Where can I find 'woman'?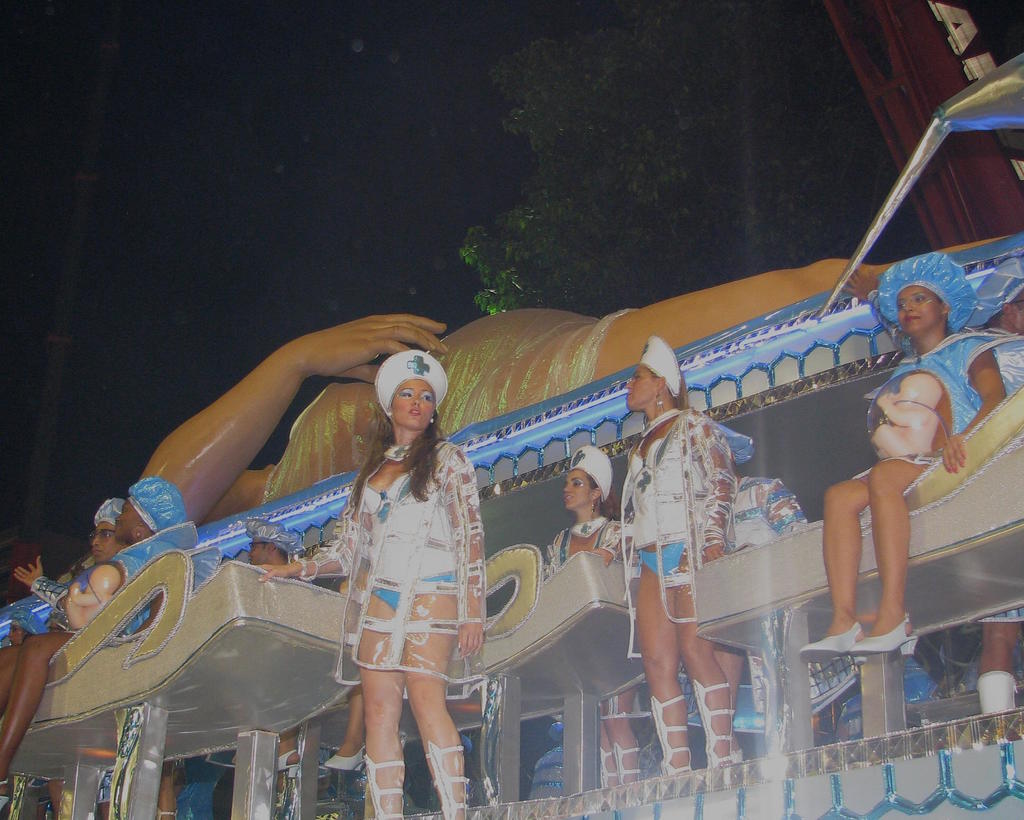
You can find it at 617,348,740,789.
